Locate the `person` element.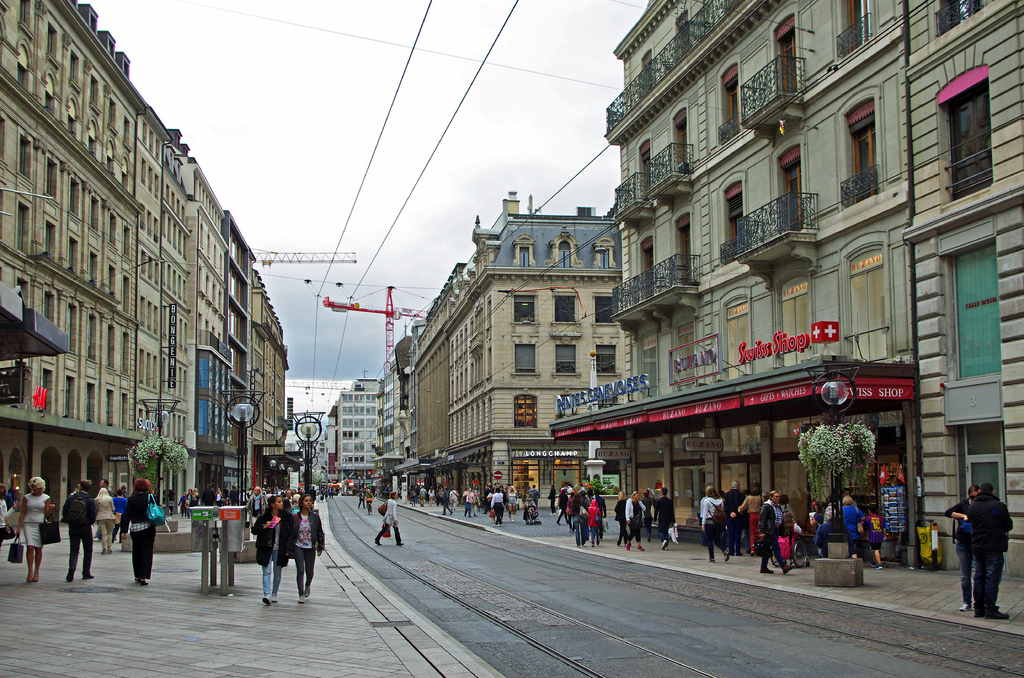
Element bbox: 762 490 769 504.
